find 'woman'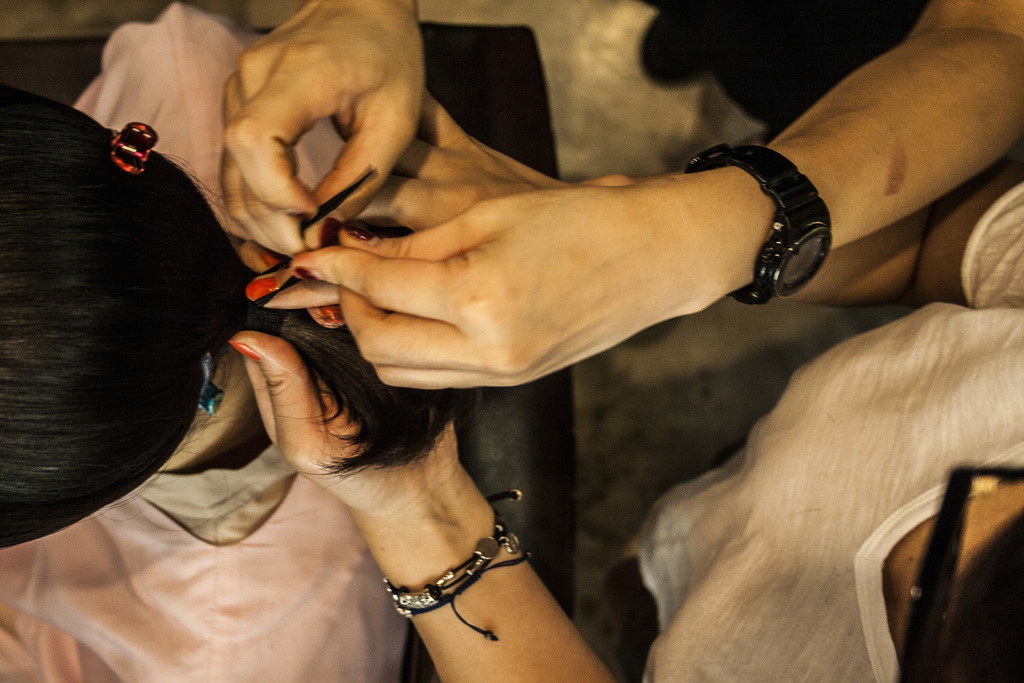
l=235, t=51, r=1023, b=682
